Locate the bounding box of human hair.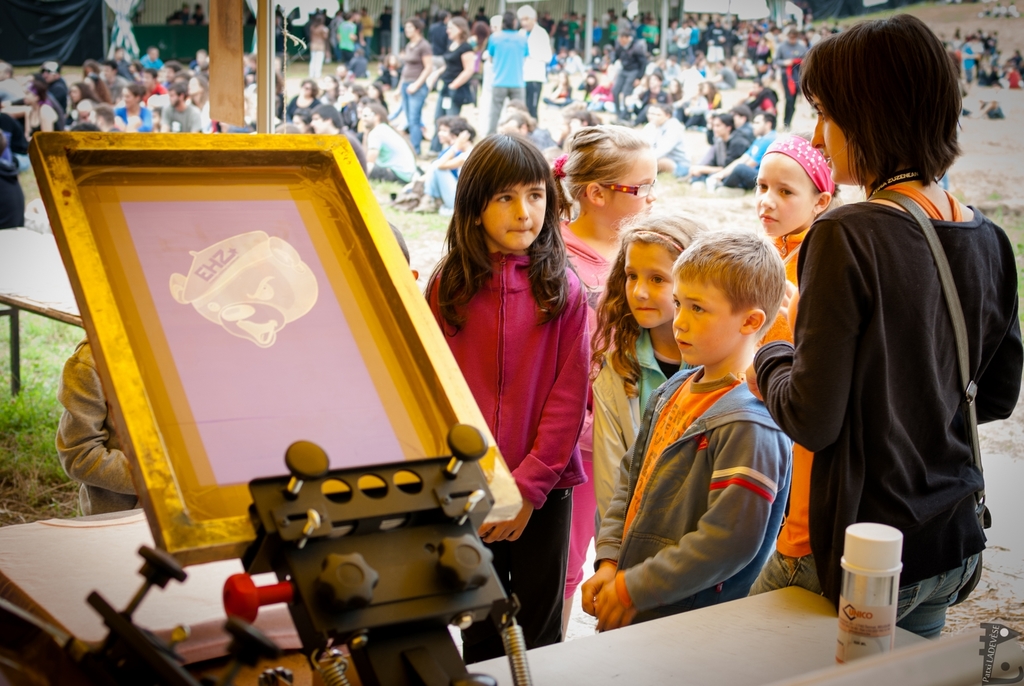
Bounding box: (451, 12, 473, 42).
